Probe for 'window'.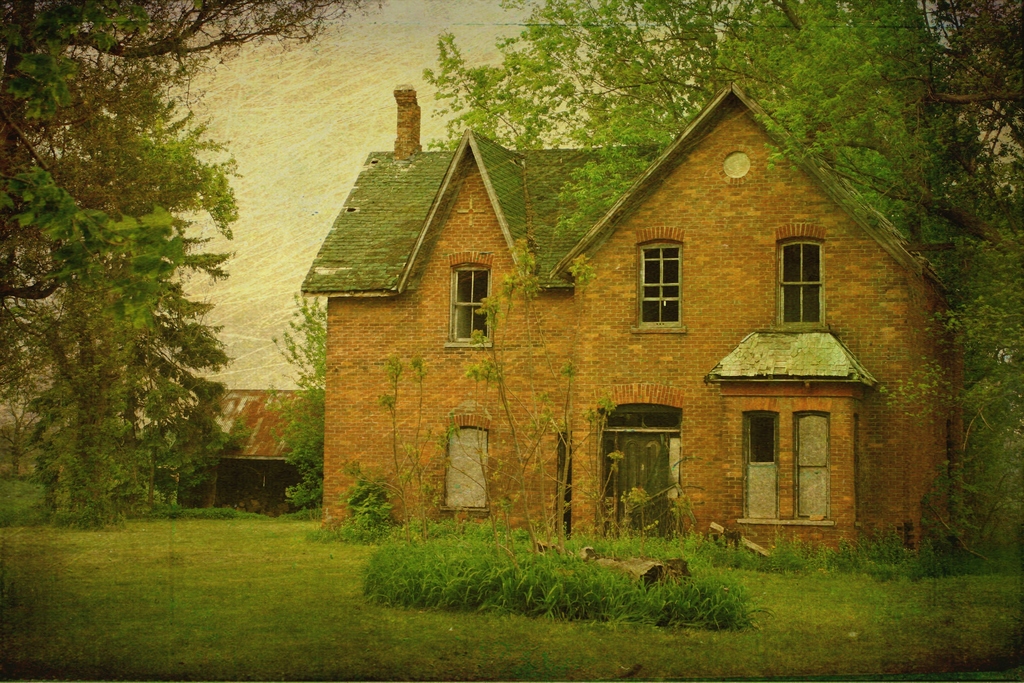
Probe result: 452:261:491:344.
